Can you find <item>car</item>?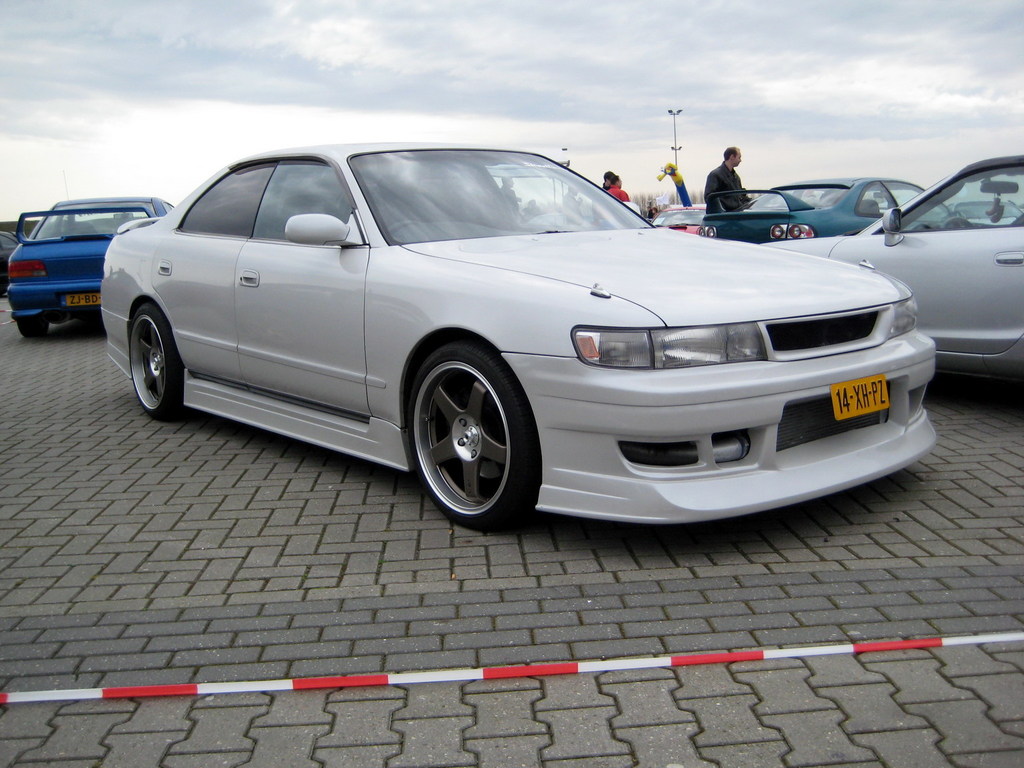
Yes, bounding box: left=527, top=215, right=541, bottom=226.
